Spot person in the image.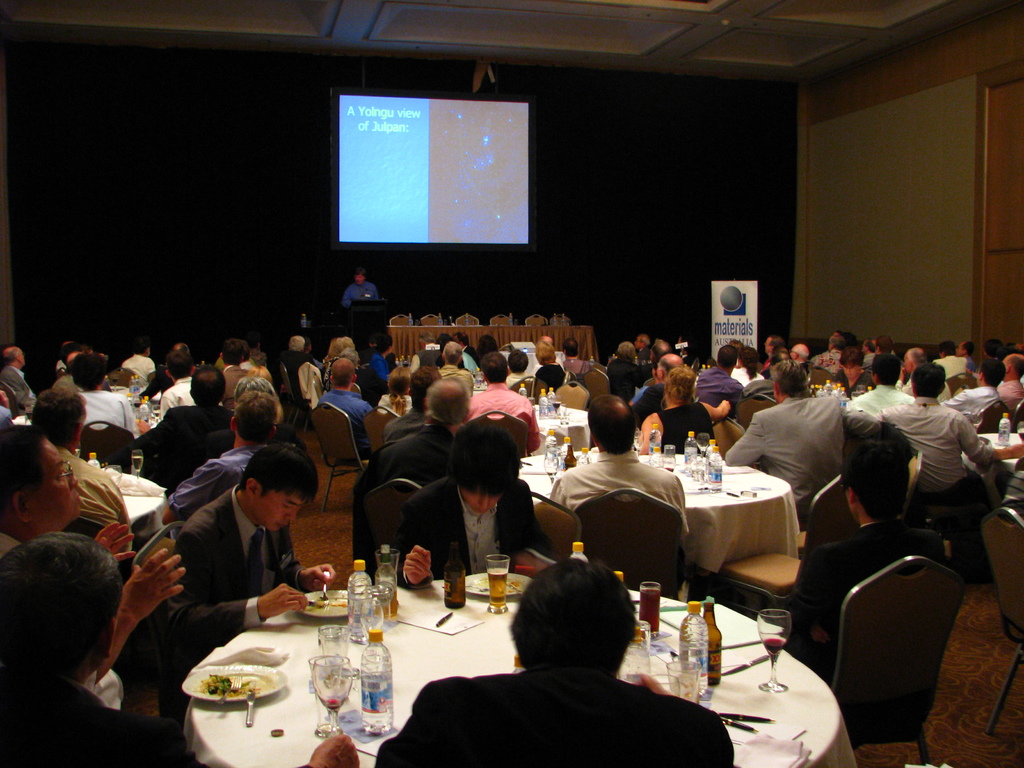
person found at <region>387, 362, 448, 442</region>.
